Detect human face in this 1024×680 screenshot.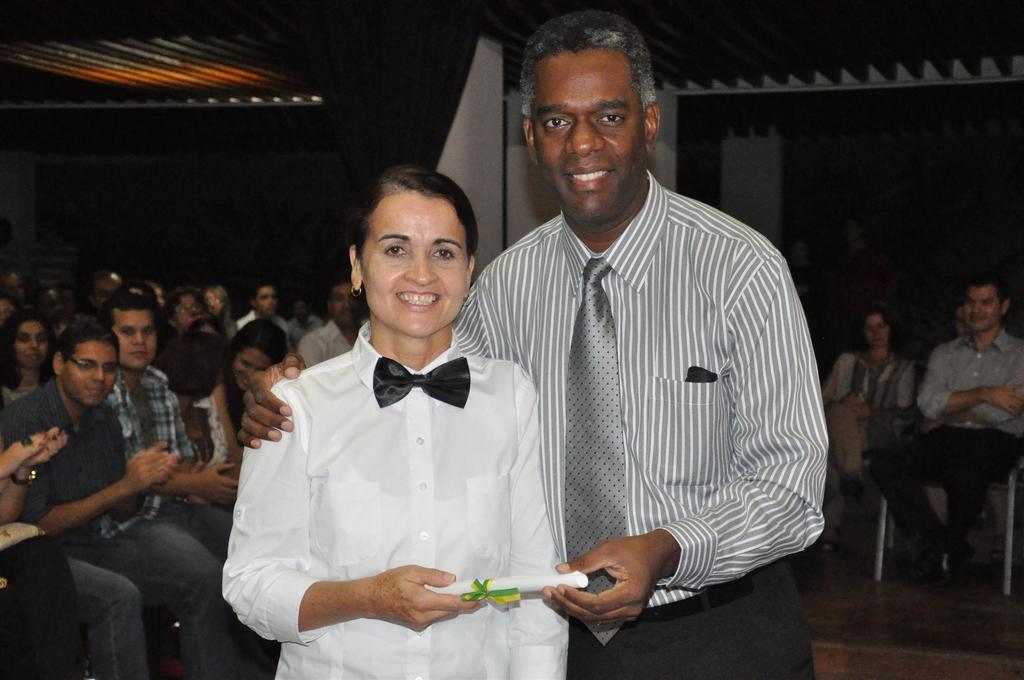
Detection: box(16, 316, 49, 367).
